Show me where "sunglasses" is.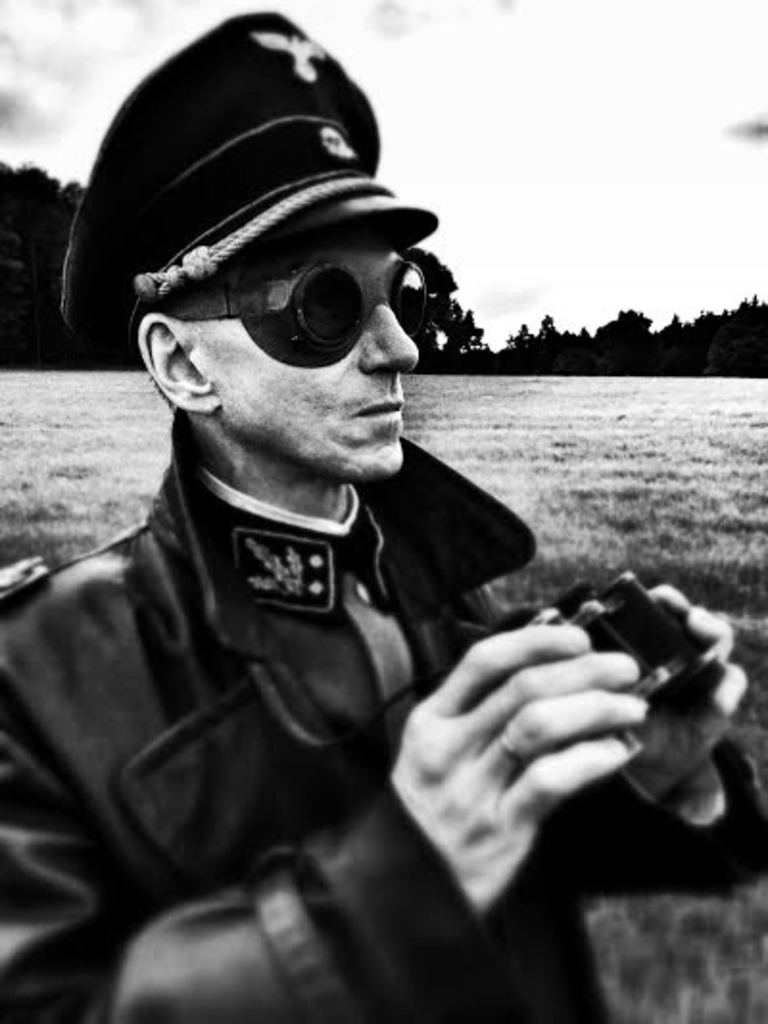
"sunglasses" is at Rect(163, 259, 432, 369).
